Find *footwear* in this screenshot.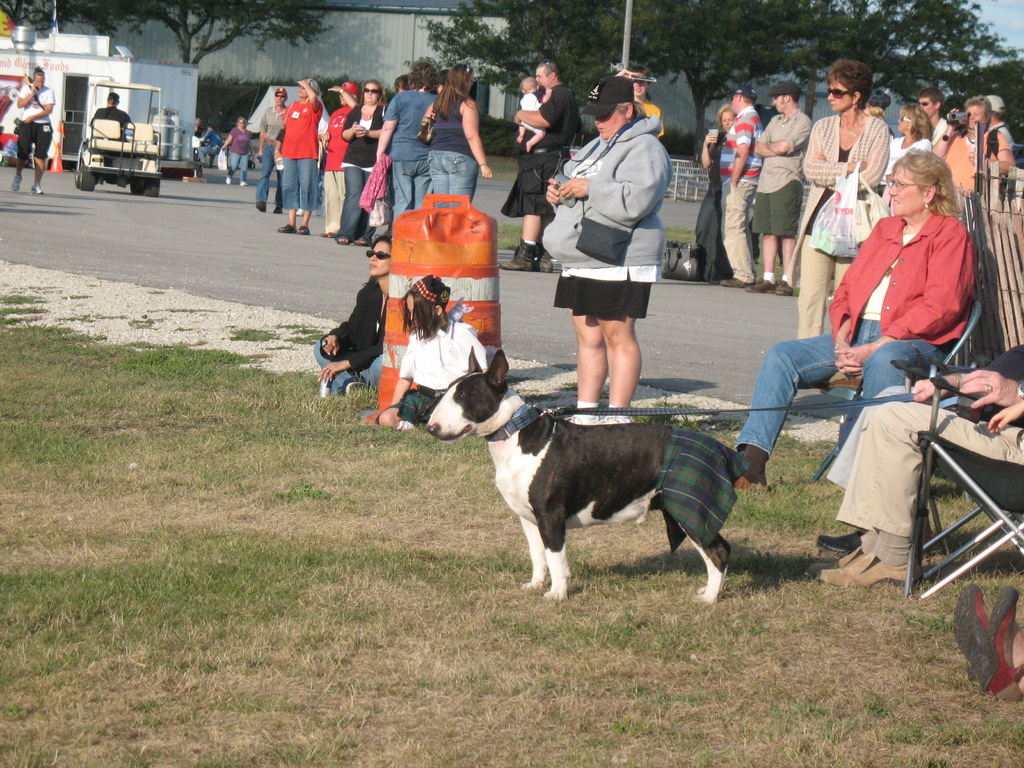
The bounding box for *footwear* is 811 527 860 555.
